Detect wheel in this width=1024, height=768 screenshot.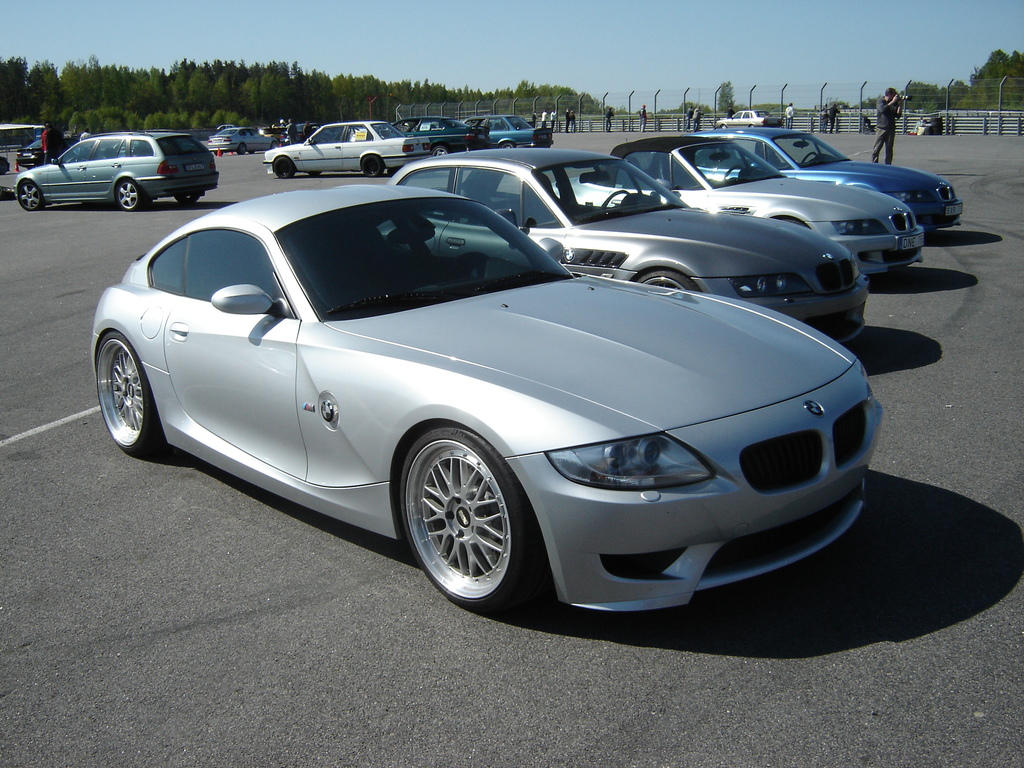
Detection: (left=451, top=255, right=488, bottom=278).
